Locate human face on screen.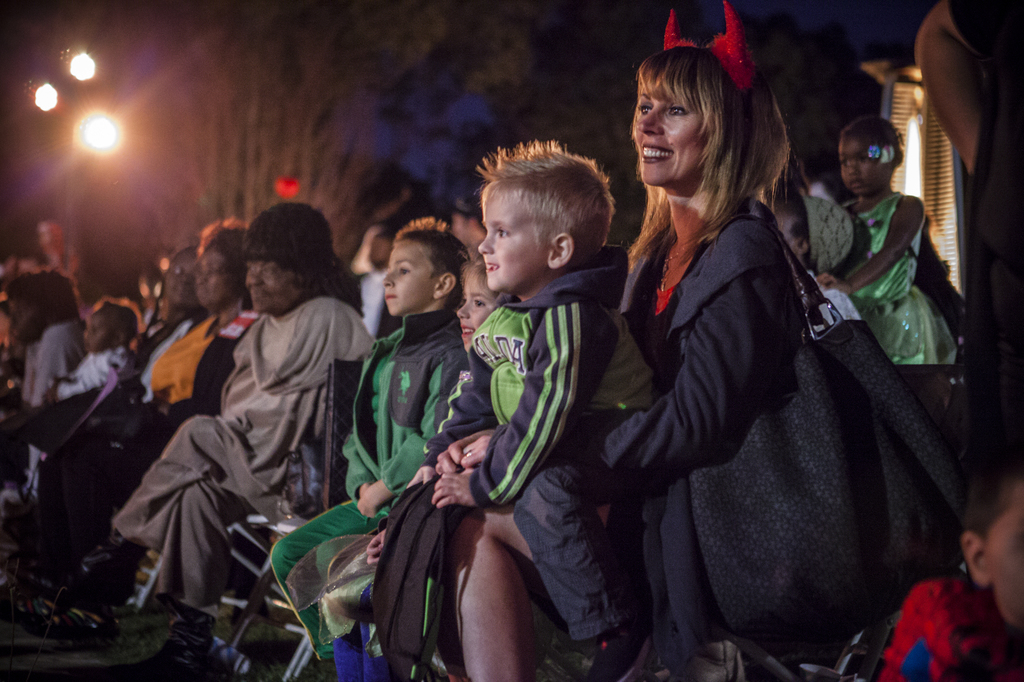
On screen at (477, 196, 548, 293).
